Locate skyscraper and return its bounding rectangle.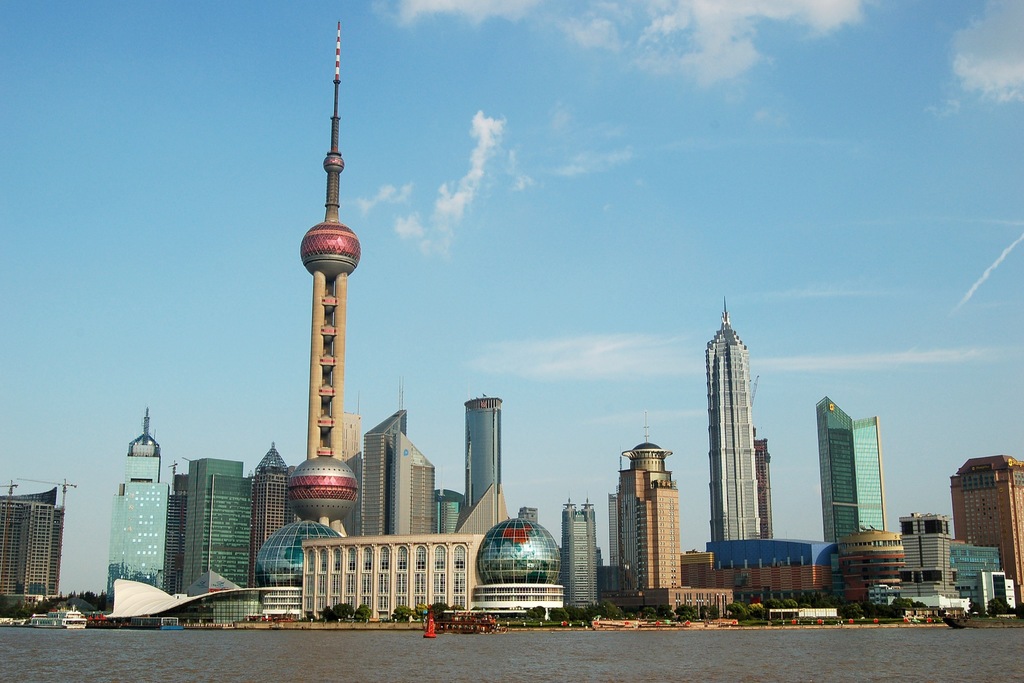
(251, 436, 281, 588).
